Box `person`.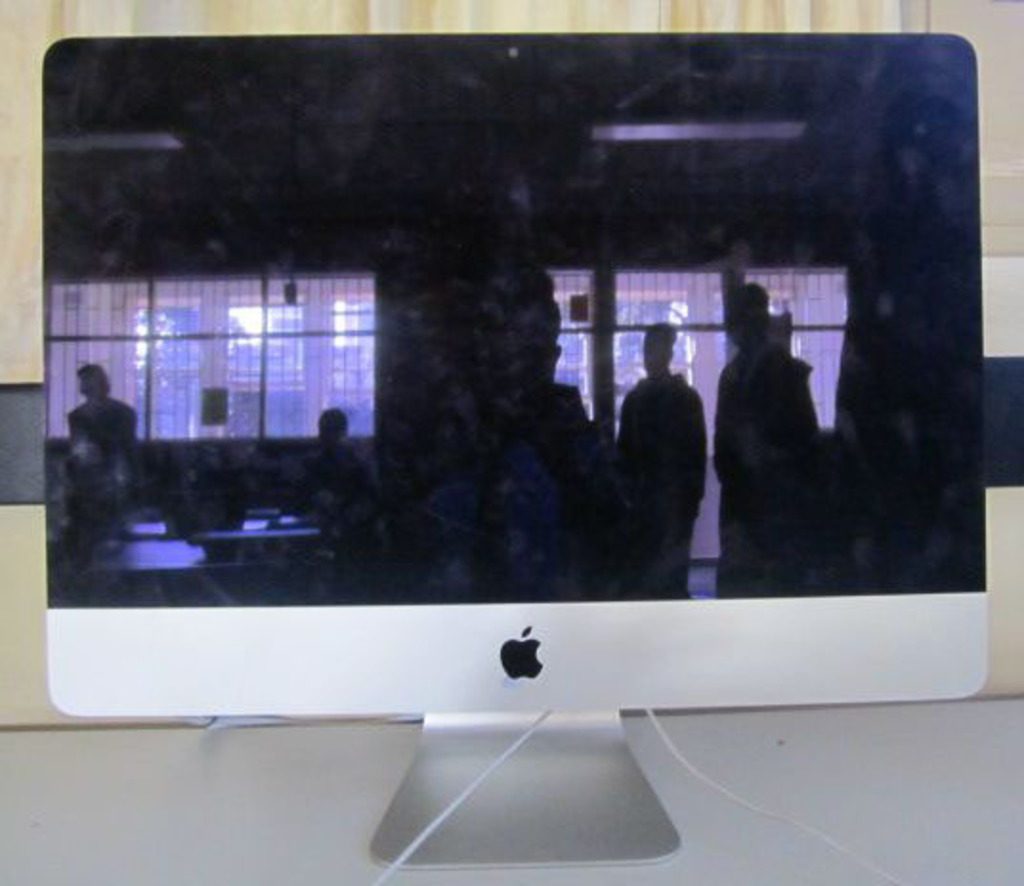
box(61, 359, 138, 472).
